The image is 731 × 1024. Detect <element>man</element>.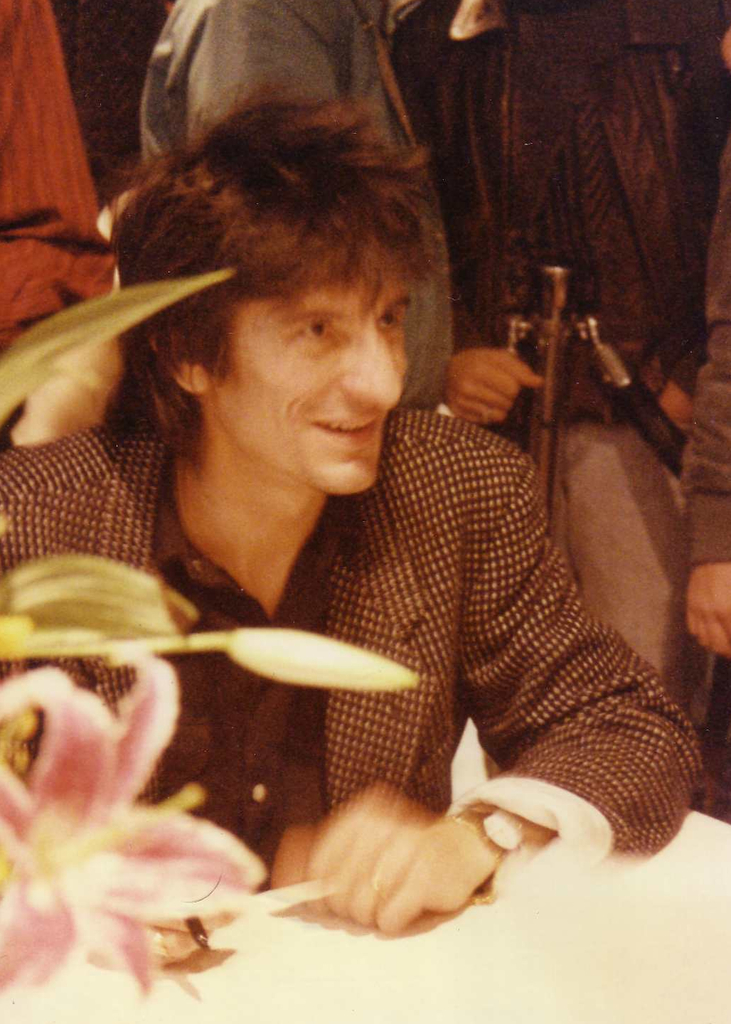
Detection: region(134, 0, 486, 425).
